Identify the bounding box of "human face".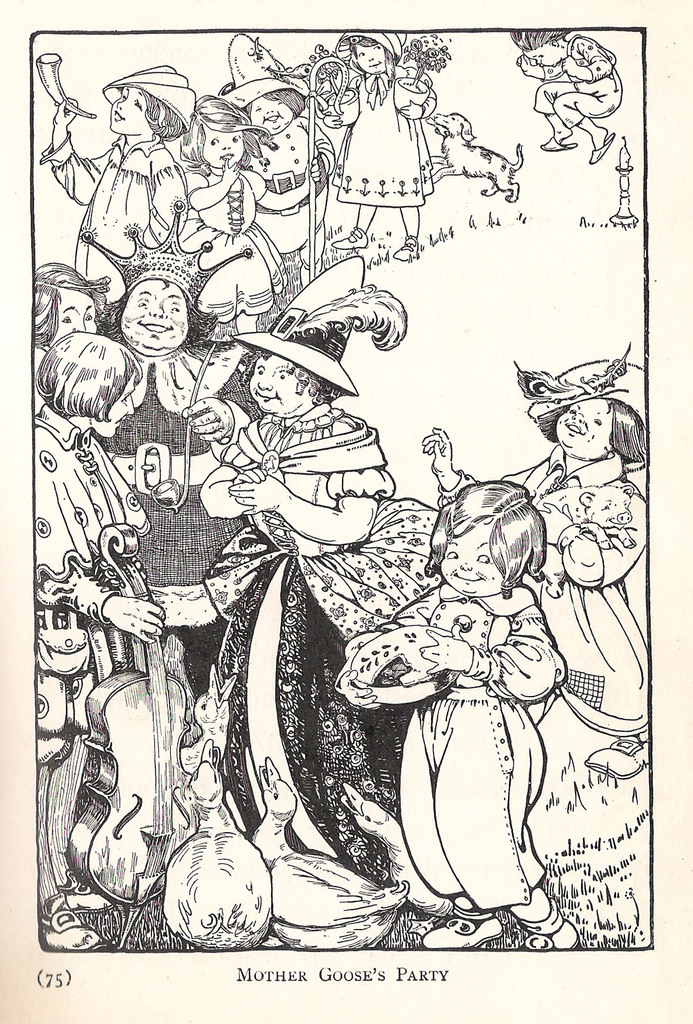
<region>521, 43, 565, 67</region>.
